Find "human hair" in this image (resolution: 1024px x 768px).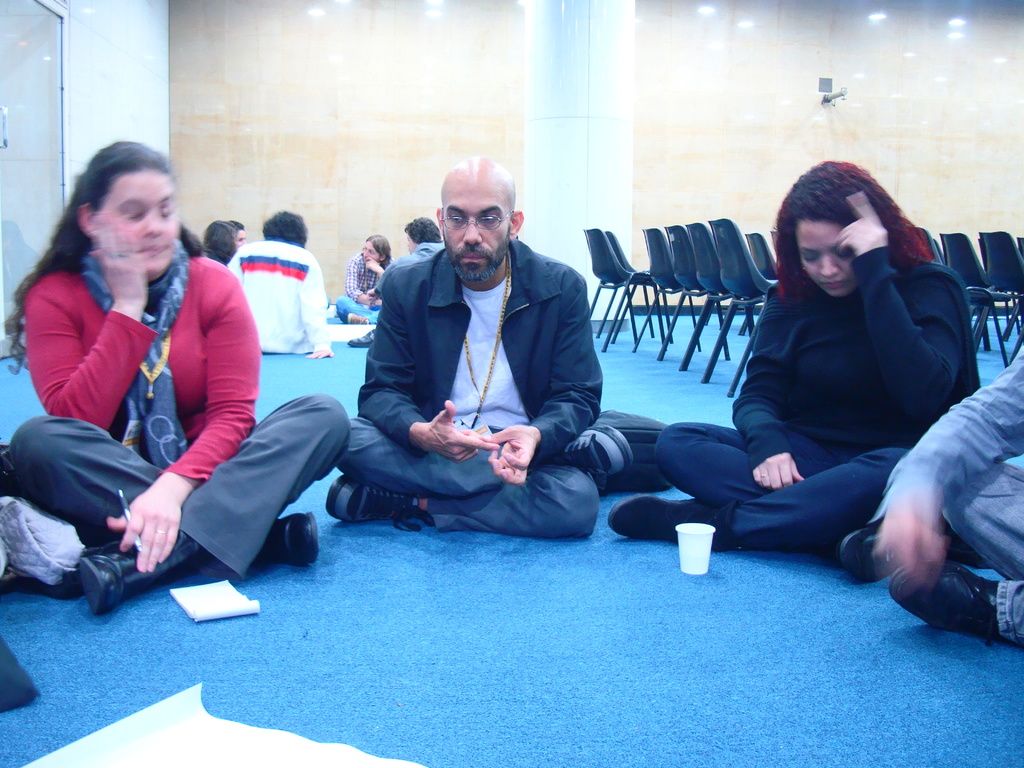
Rect(260, 209, 308, 241).
